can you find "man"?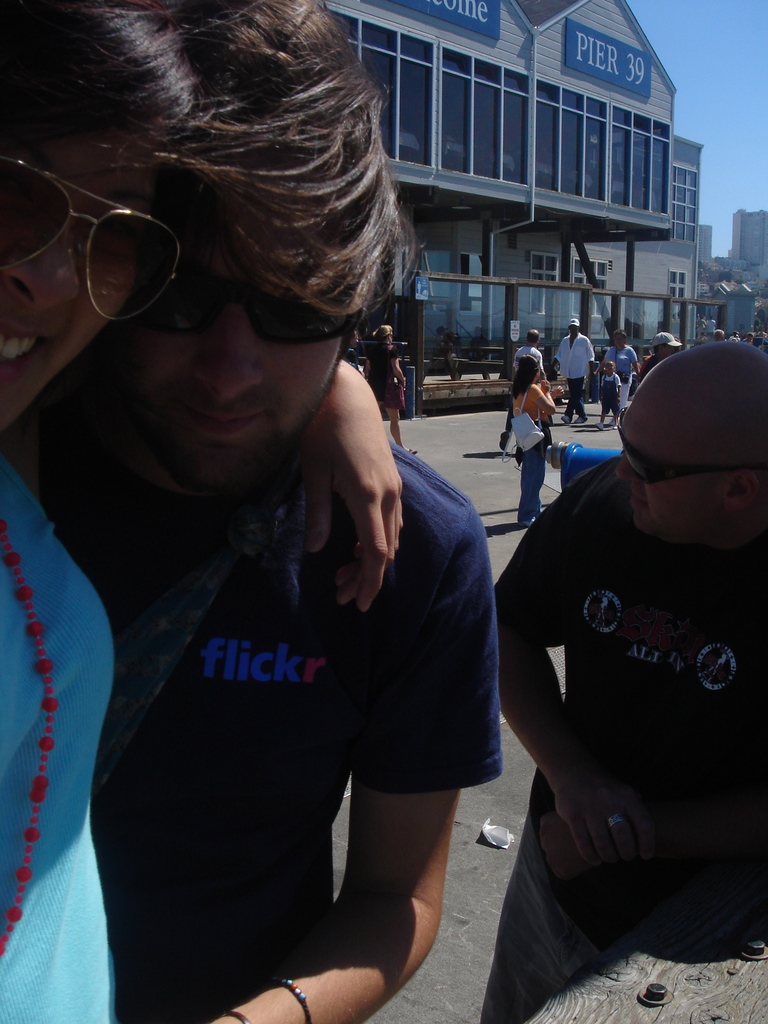
Yes, bounding box: crop(555, 316, 592, 424).
